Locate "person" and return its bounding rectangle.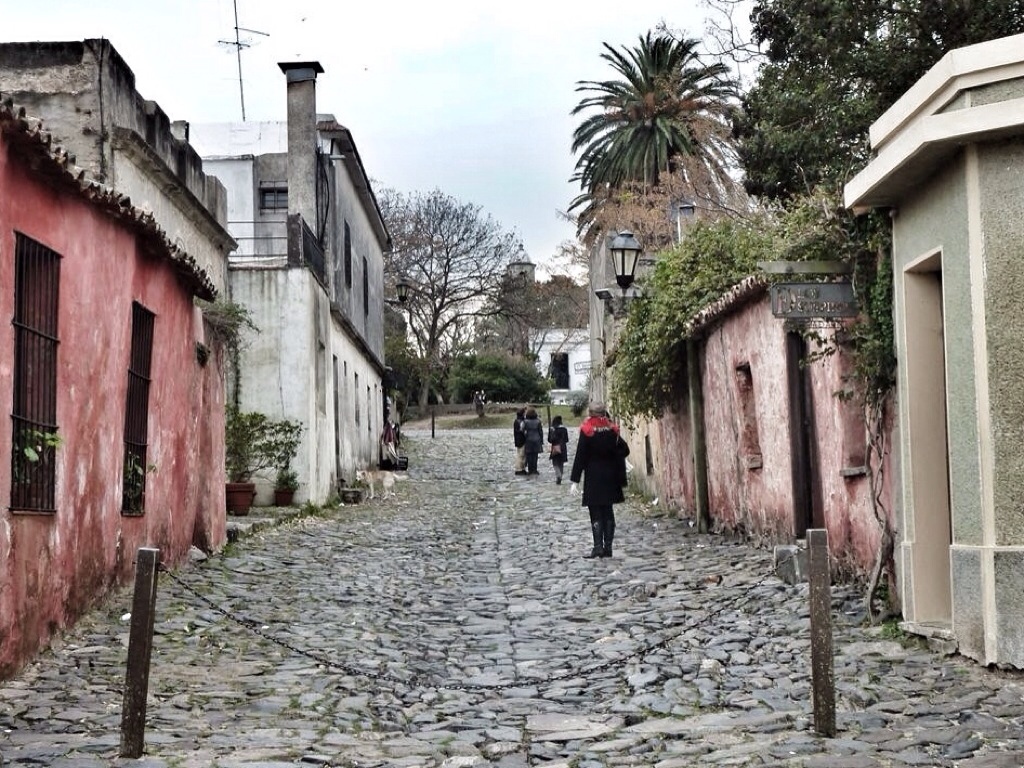
l=521, t=407, r=541, b=477.
